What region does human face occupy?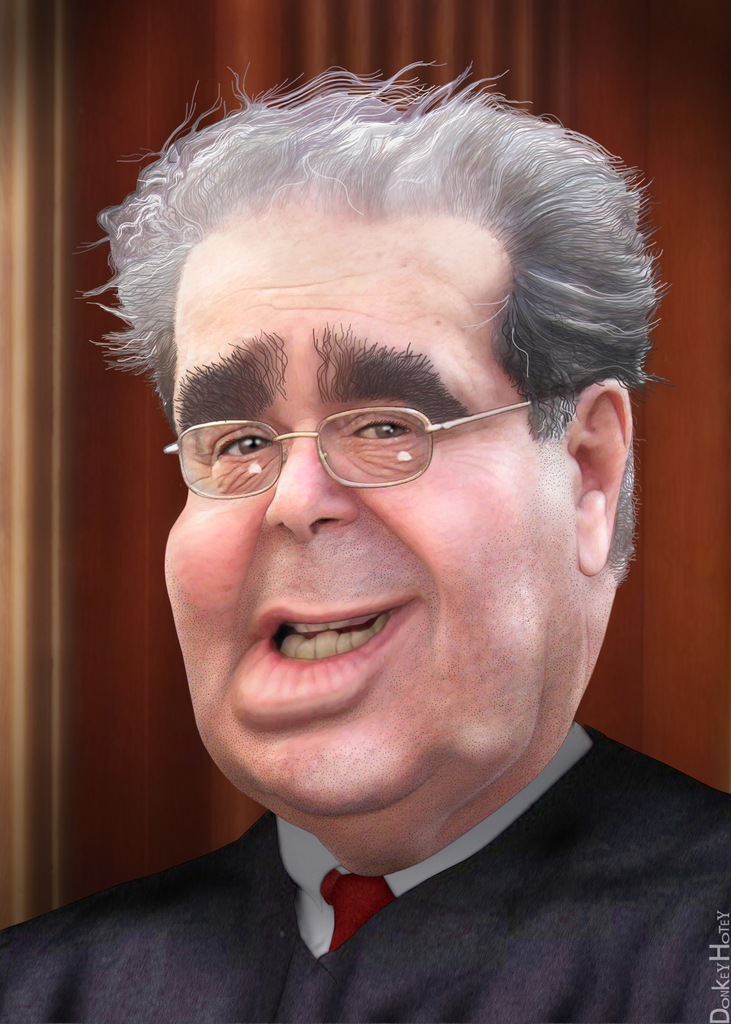
162 221 577 861.
